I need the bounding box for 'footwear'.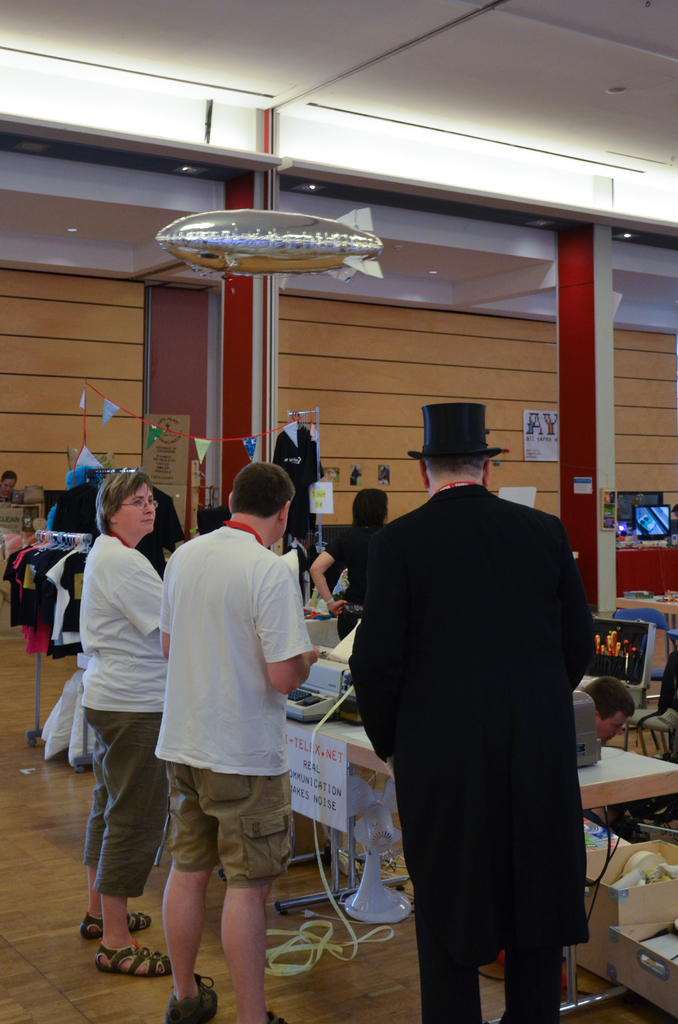
Here it is: [99, 939, 186, 975].
